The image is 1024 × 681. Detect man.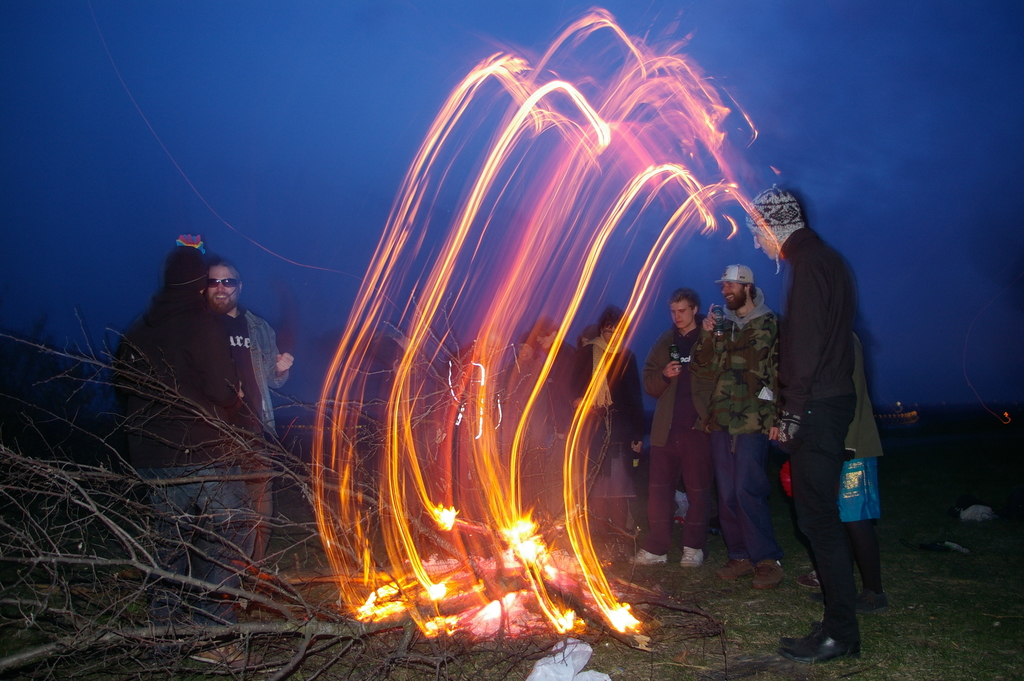
Detection: detection(651, 286, 700, 563).
